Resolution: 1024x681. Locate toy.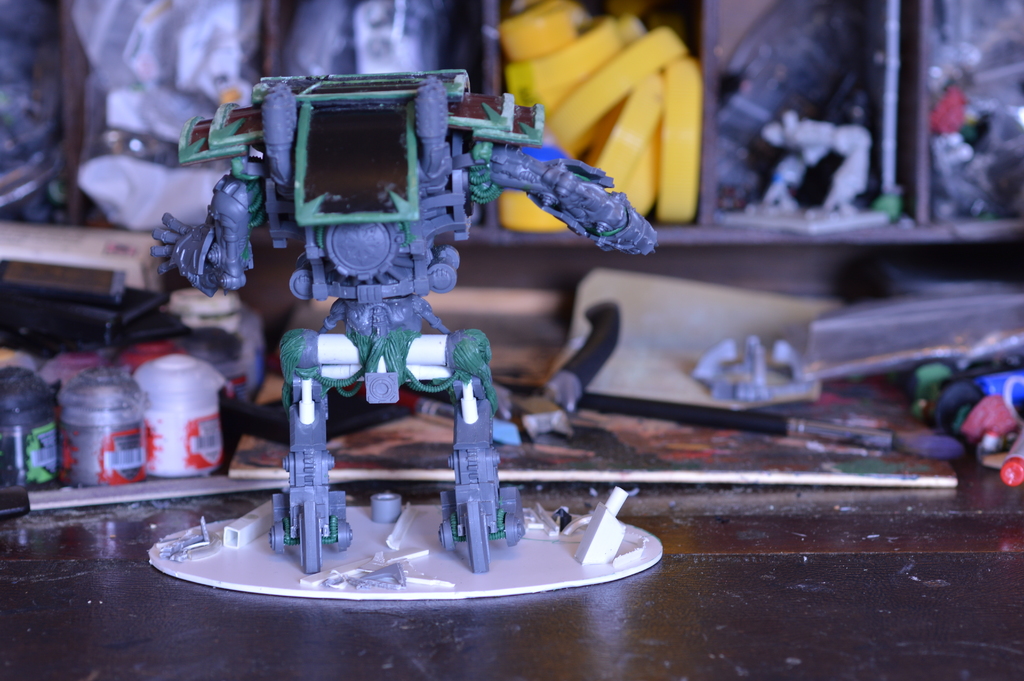
(145,70,657,577).
